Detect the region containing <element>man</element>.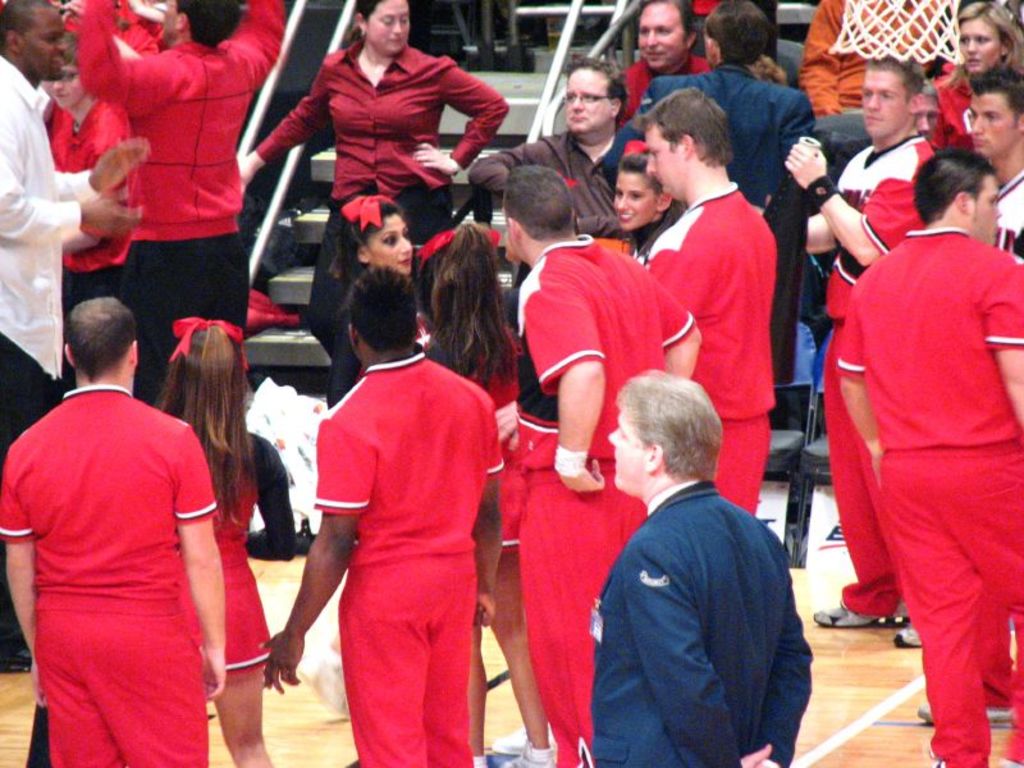
648, 87, 787, 521.
